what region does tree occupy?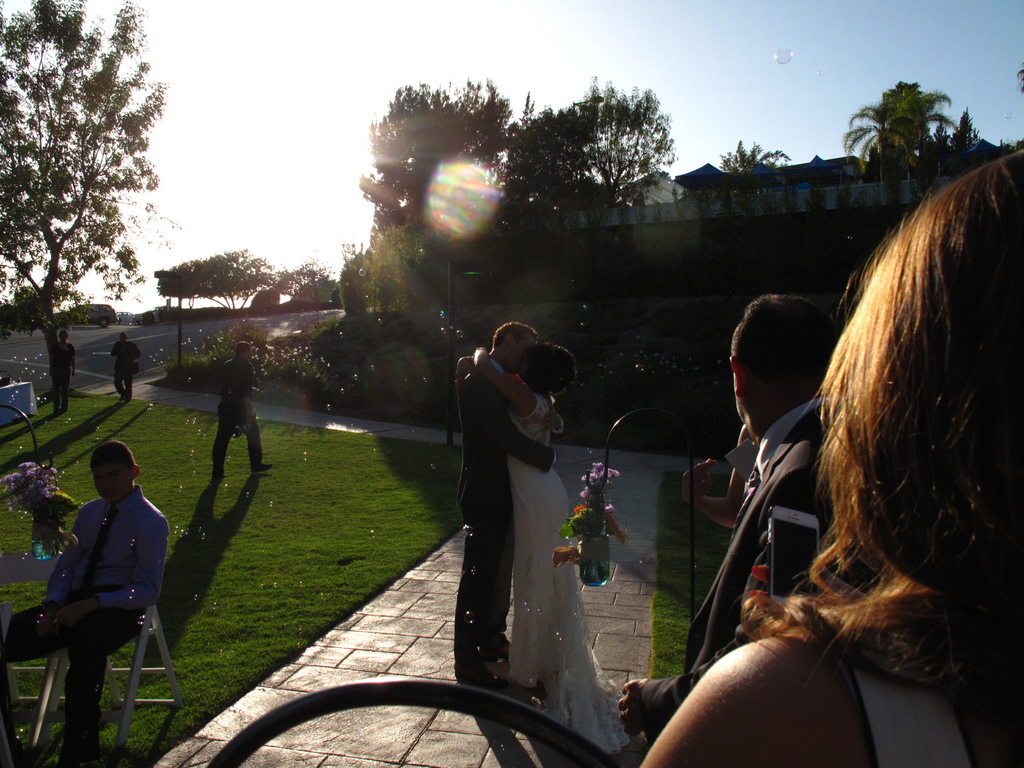
715:124:773:189.
